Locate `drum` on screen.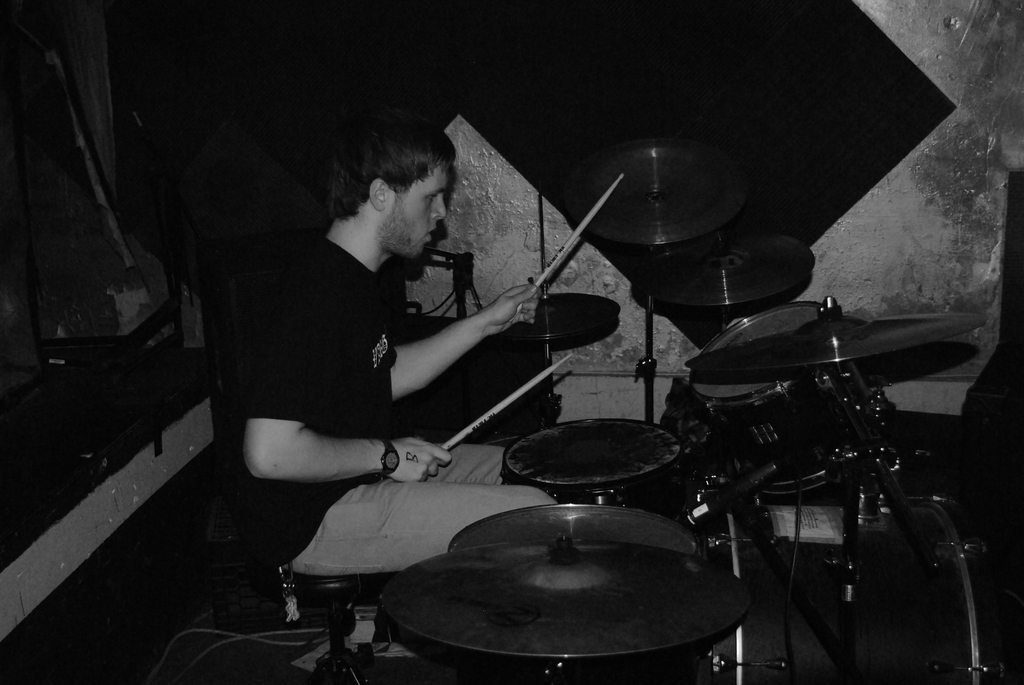
On screen at (x1=688, y1=304, x2=890, y2=497).
